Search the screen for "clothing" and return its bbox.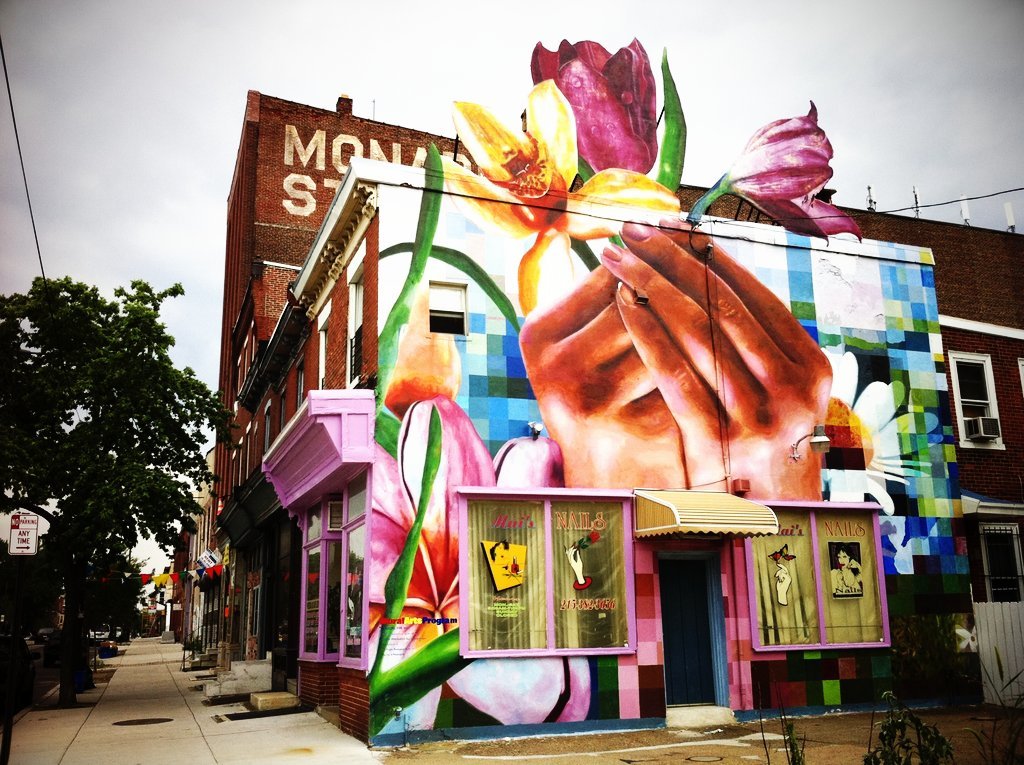
Found: 833,565,860,589.
